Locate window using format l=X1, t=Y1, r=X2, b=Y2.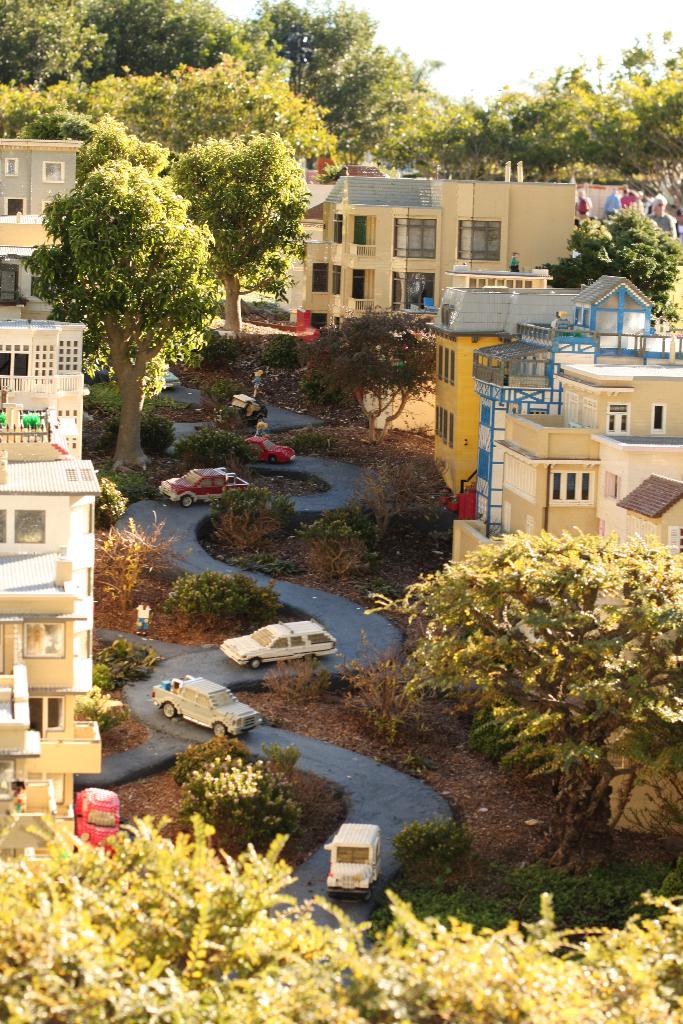
l=54, t=339, r=81, b=368.
